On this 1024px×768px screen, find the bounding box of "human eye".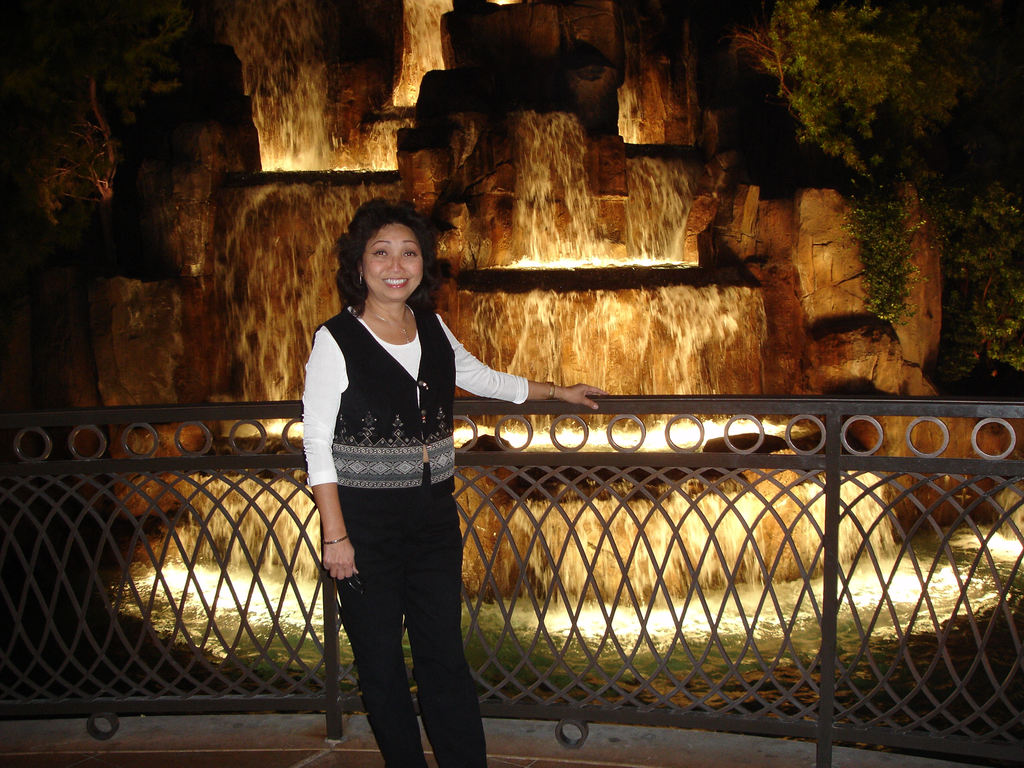
Bounding box: locate(399, 246, 418, 260).
